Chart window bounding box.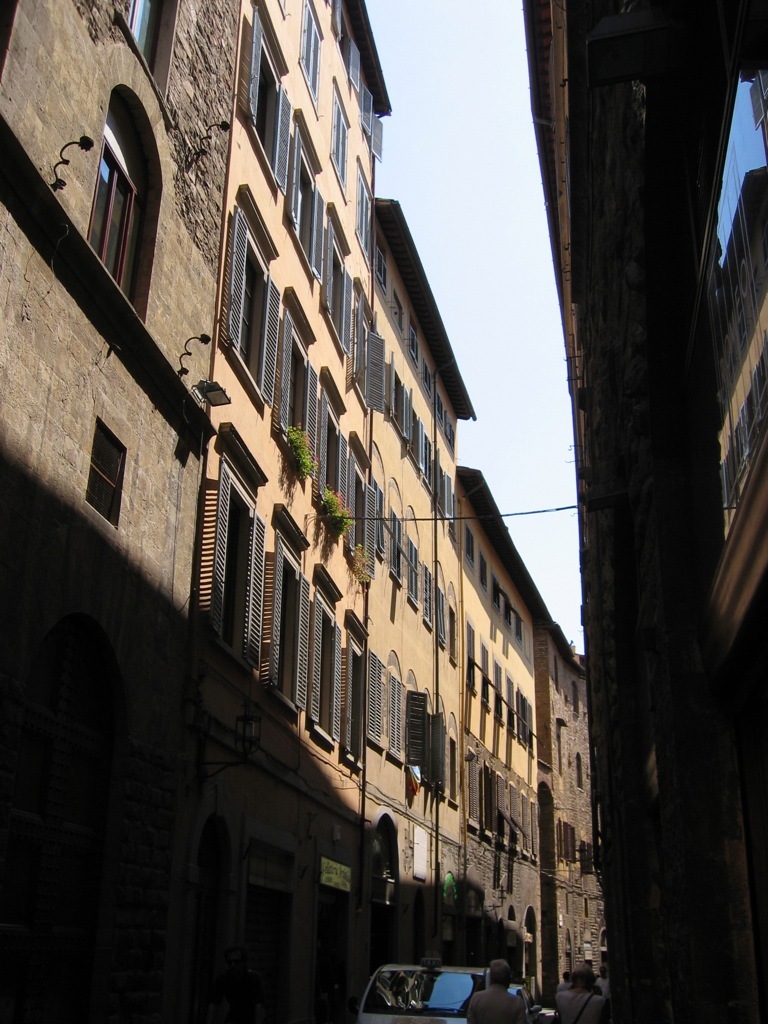
Charted: 0/0/19/73.
